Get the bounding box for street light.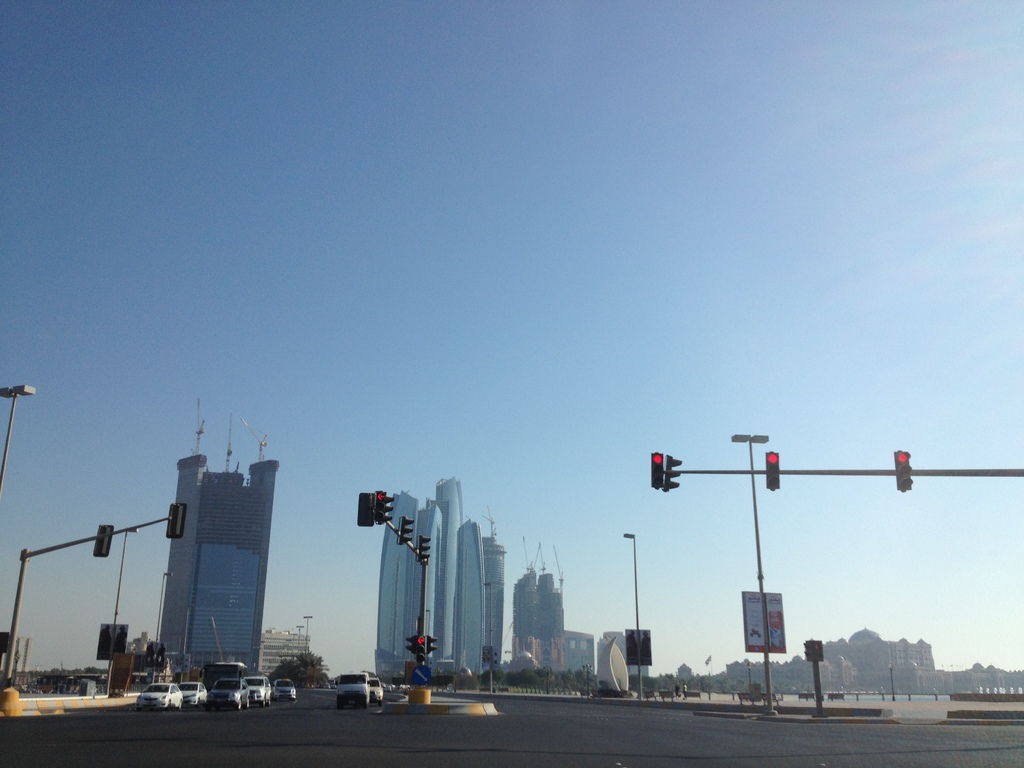
[left=483, top=582, right=492, bottom=694].
